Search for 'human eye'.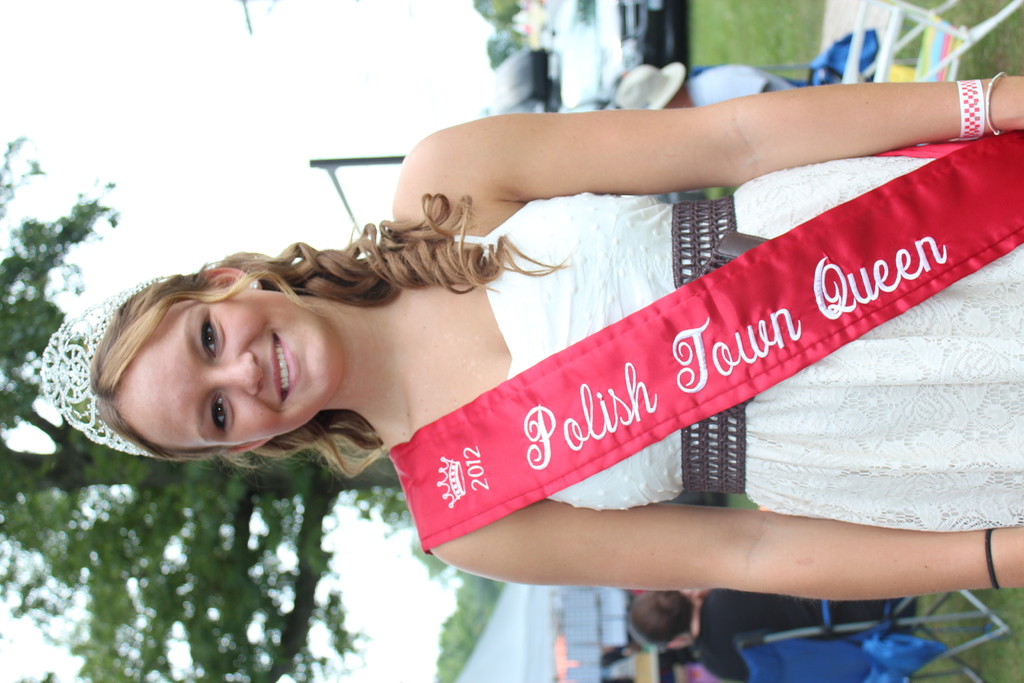
Found at 206:392:228:432.
